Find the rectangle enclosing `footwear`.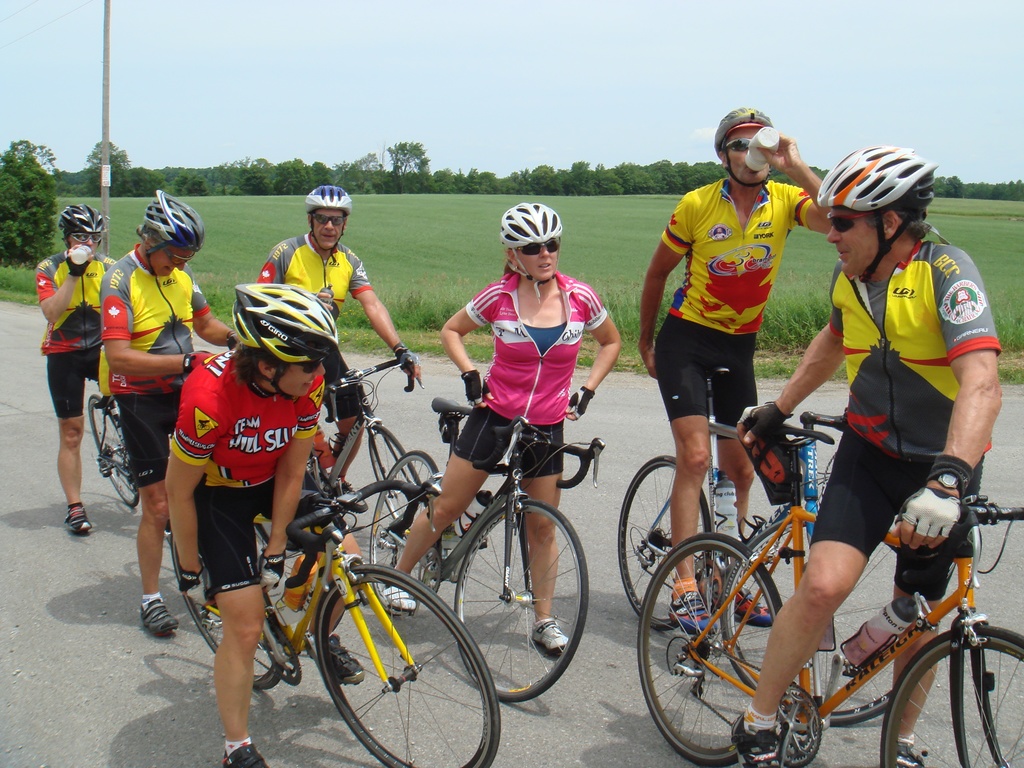
(324,482,365,508).
